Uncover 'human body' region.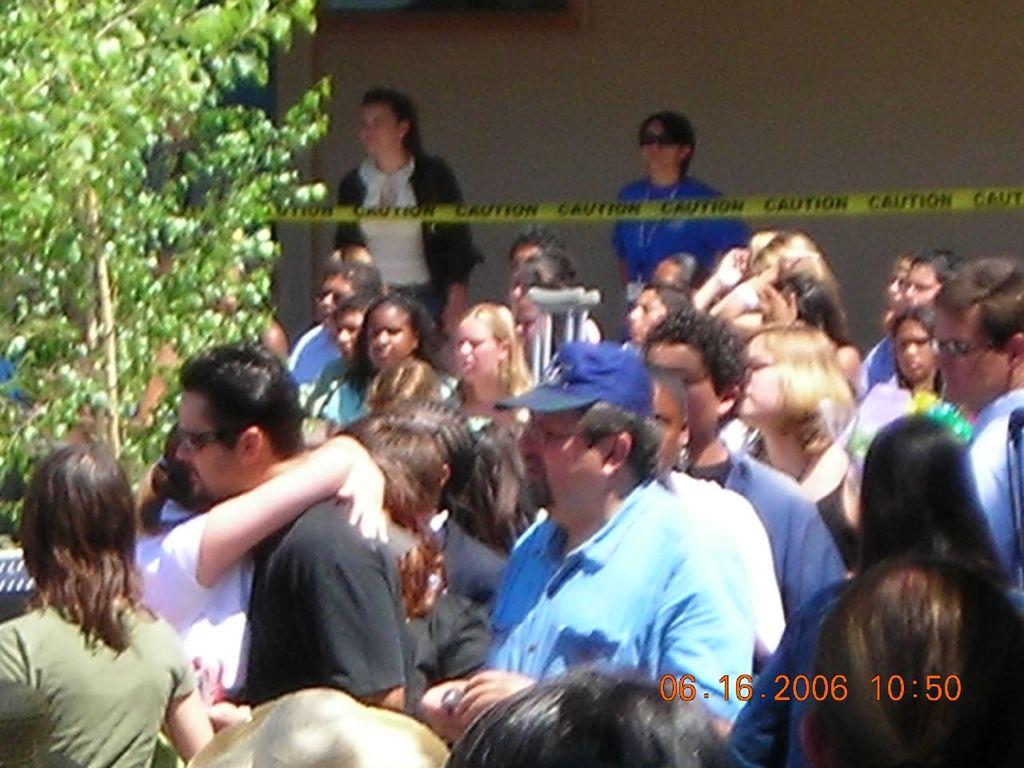
Uncovered: region(935, 258, 1023, 597).
